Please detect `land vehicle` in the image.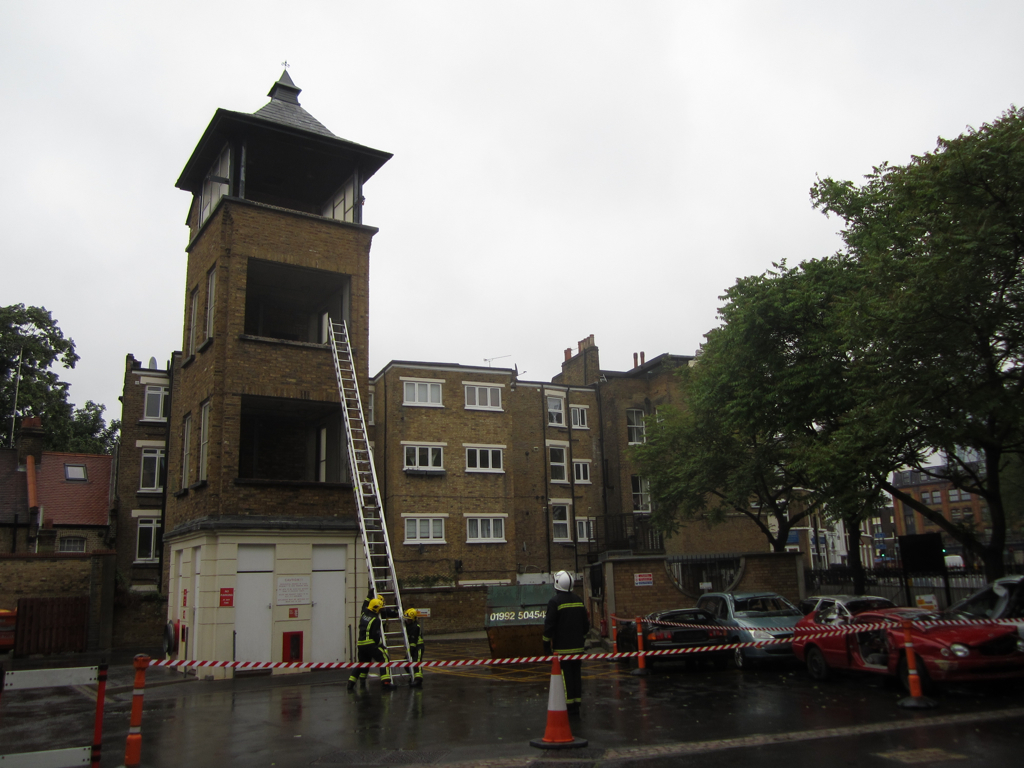
l=801, t=594, r=894, b=613.
